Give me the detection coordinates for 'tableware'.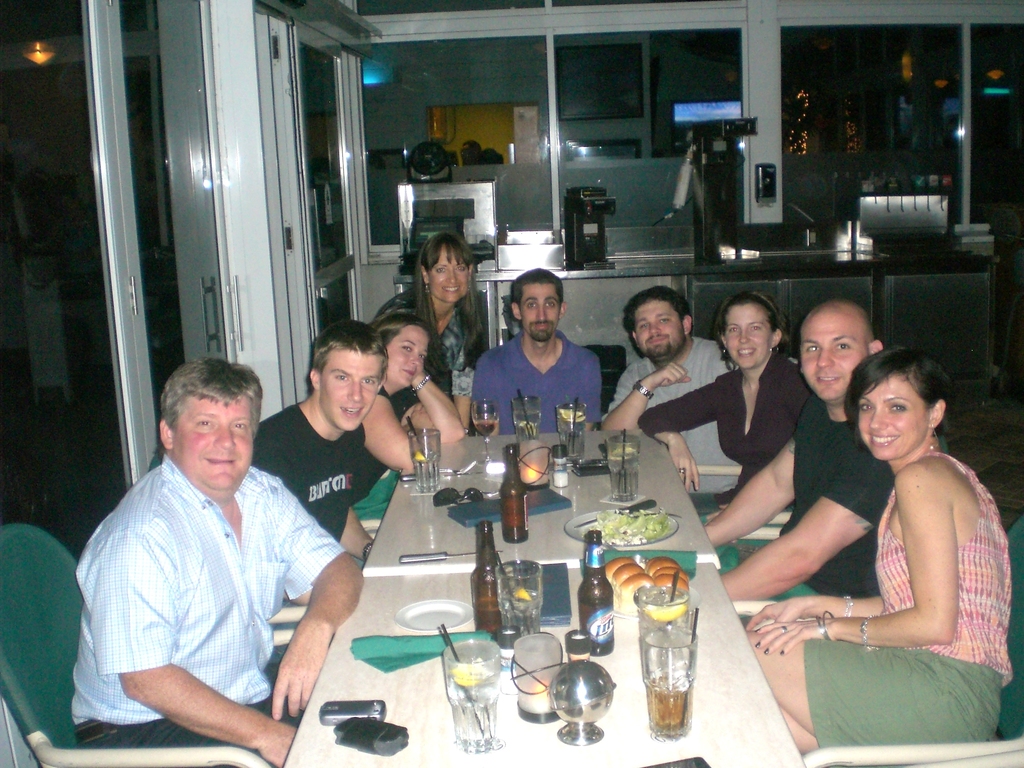
detection(496, 556, 543, 641).
